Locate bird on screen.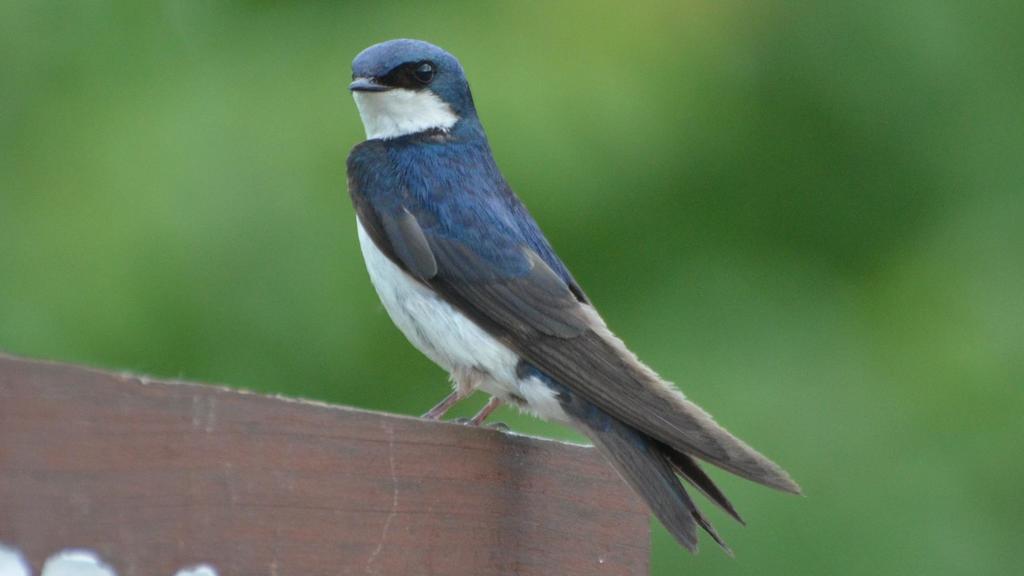
On screen at 342,40,803,565.
